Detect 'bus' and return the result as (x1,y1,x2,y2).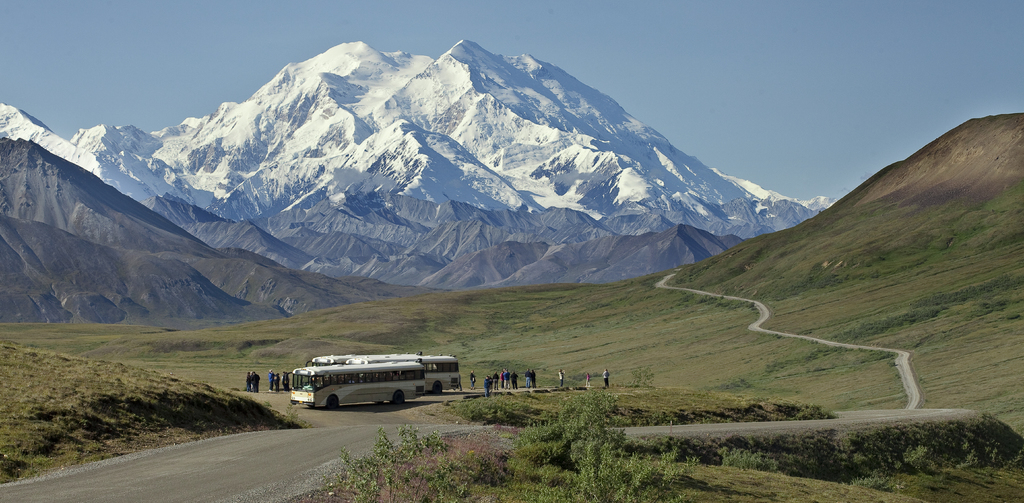
(278,365,425,413).
